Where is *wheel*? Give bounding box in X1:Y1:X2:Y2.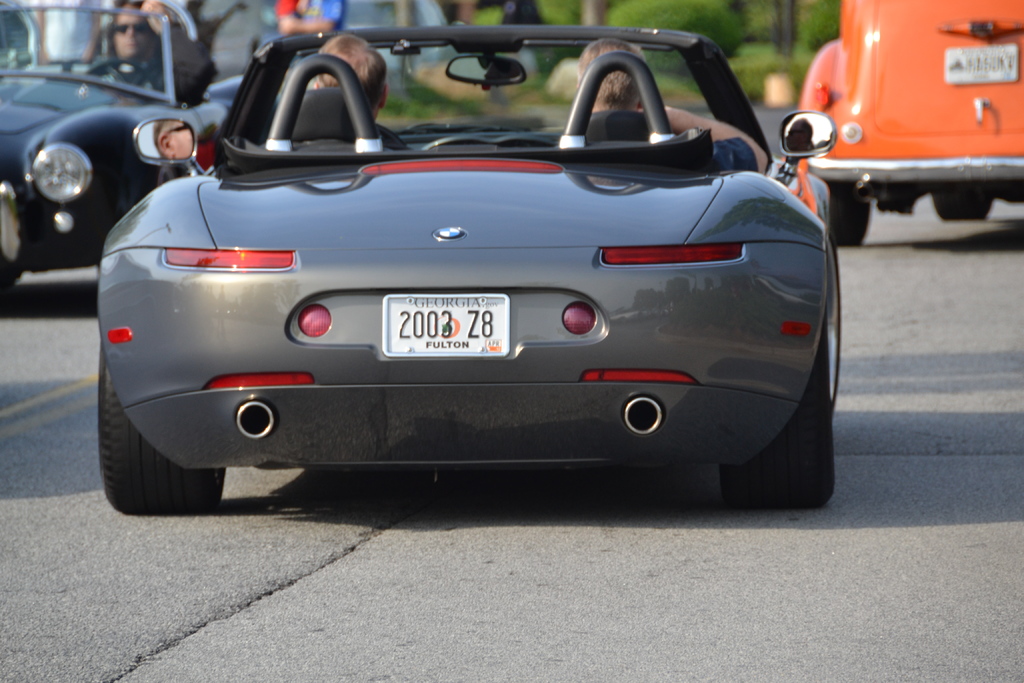
717:315:836:513.
